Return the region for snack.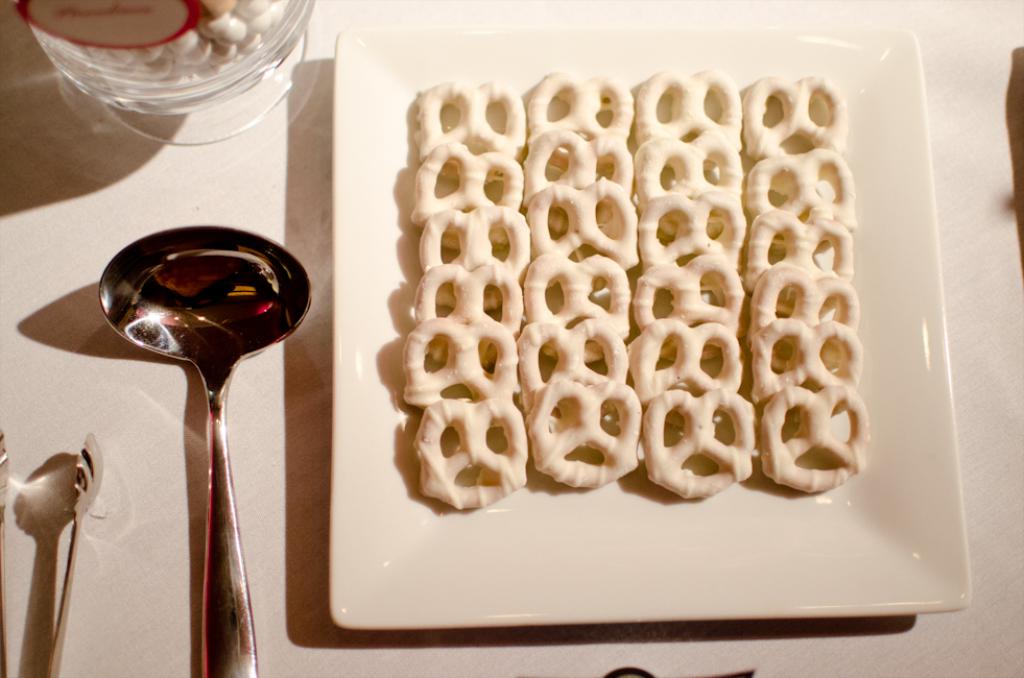
[x1=743, y1=79, x2=851, y2=159].
